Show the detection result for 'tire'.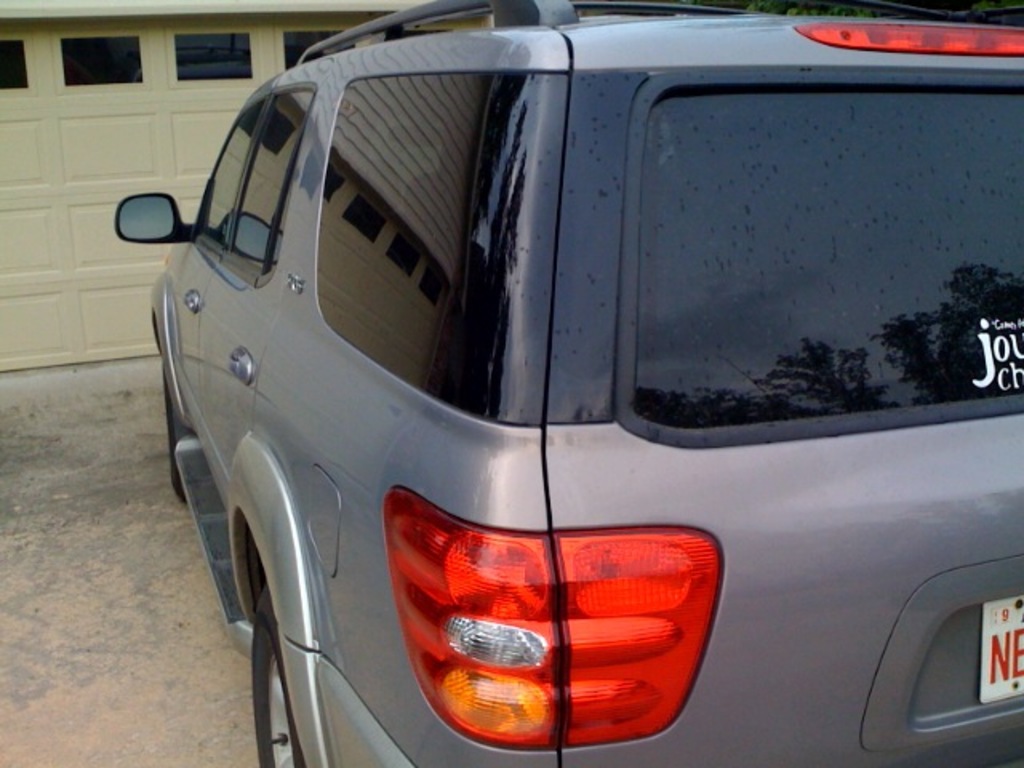
region(250, 576, 309, 766).
